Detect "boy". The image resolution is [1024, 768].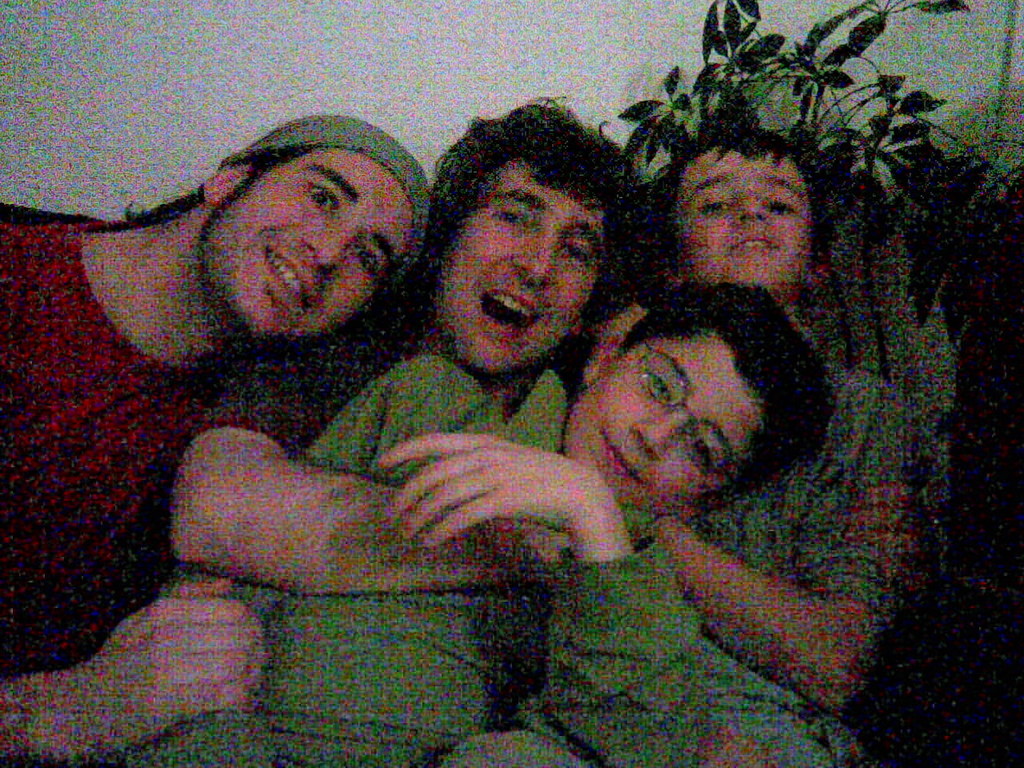
box=[122, 265, 836, 767].
